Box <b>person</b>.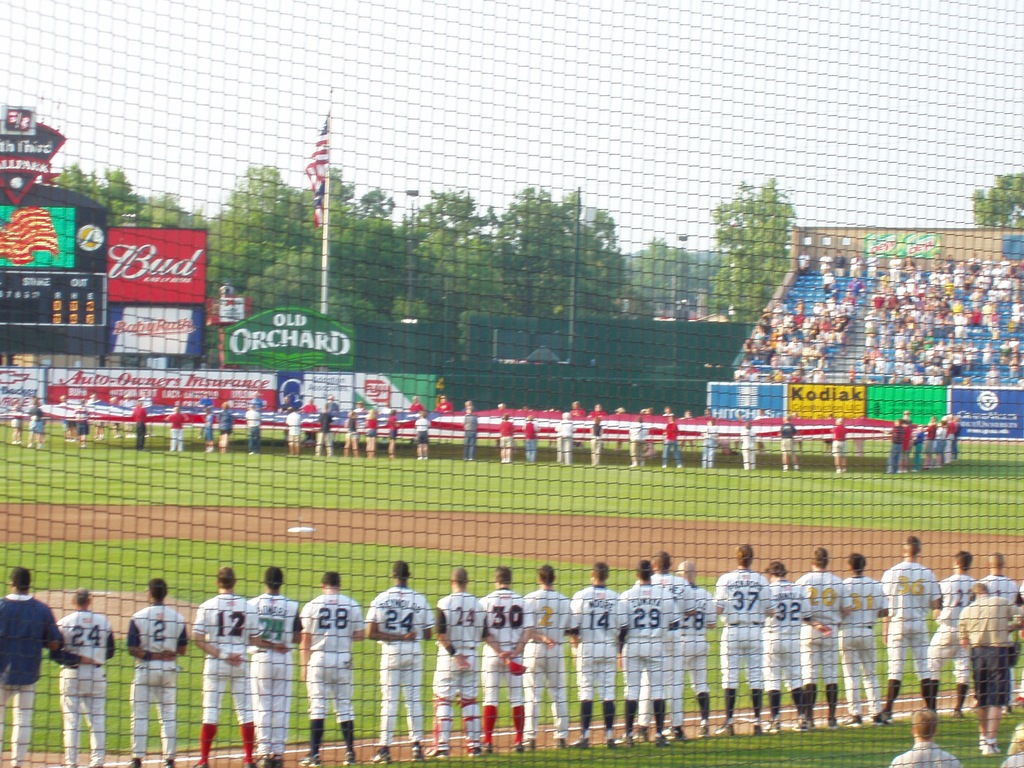
<bbox>300, 570, 349, 741</bbox>.
